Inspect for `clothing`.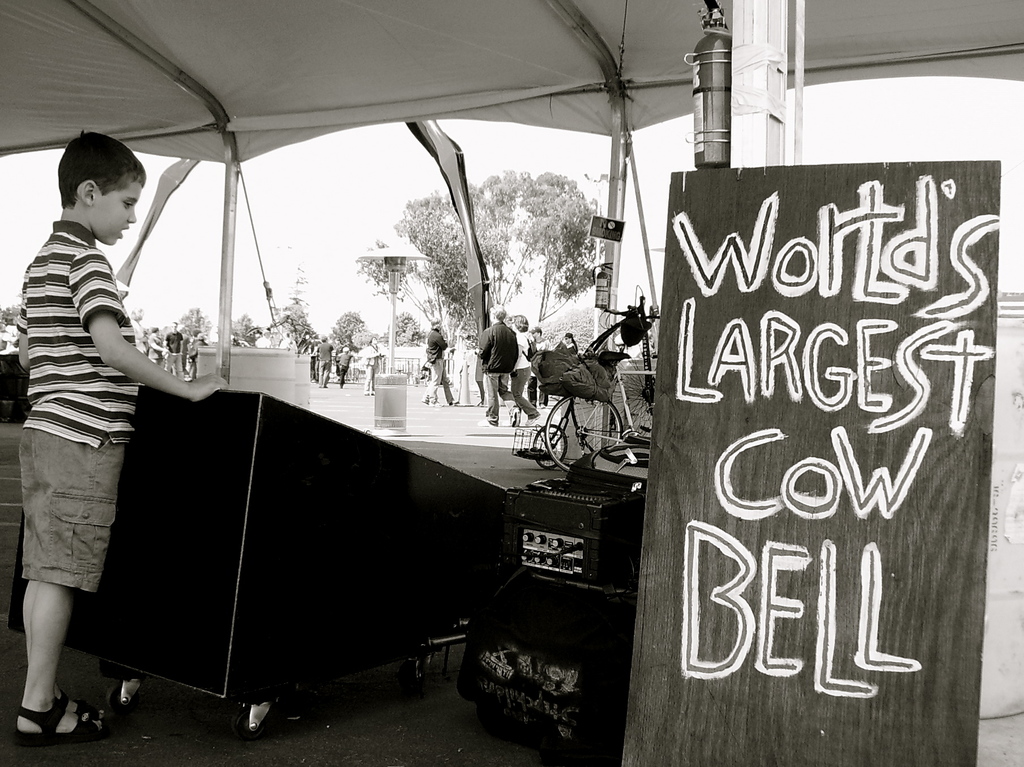
Inspection: crop(477, 321, 517, 425).
